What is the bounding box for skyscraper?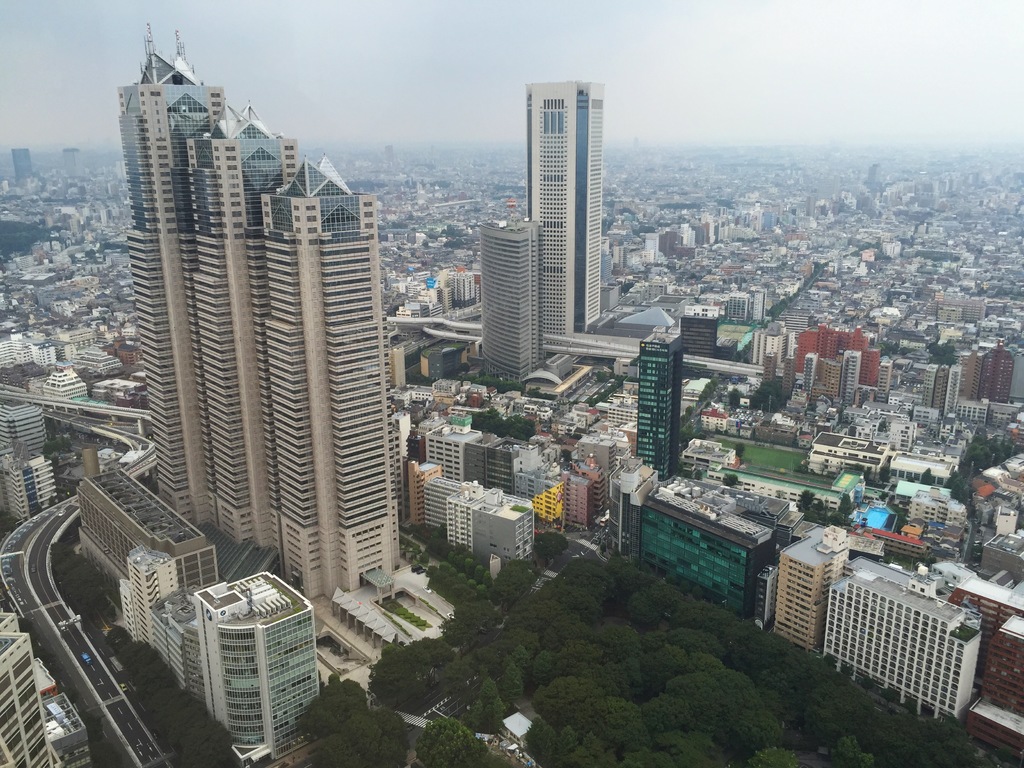
(left=102, top=79, right=398, bottom=599).
